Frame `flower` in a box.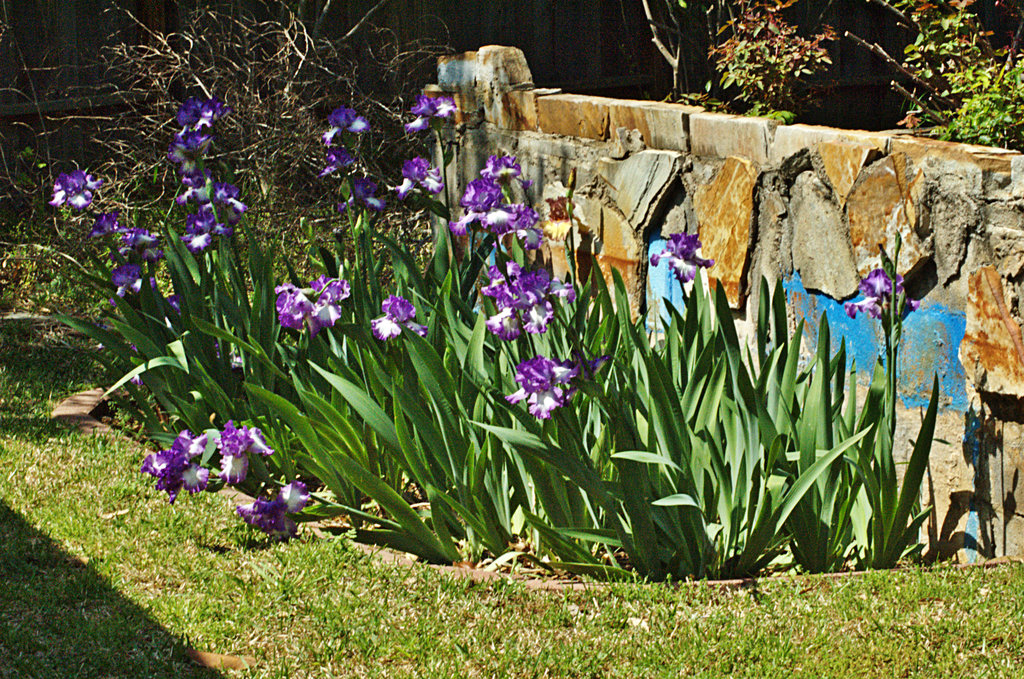
Rect(321, 145, 356, 178).
